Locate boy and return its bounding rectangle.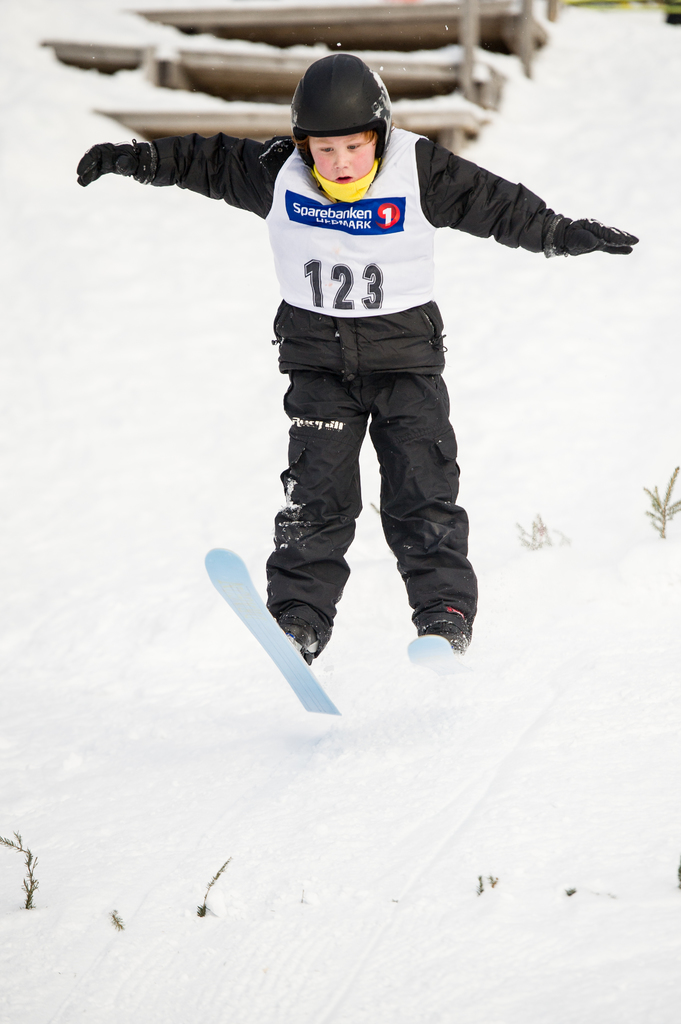
region(76, 60, 638, 676).
